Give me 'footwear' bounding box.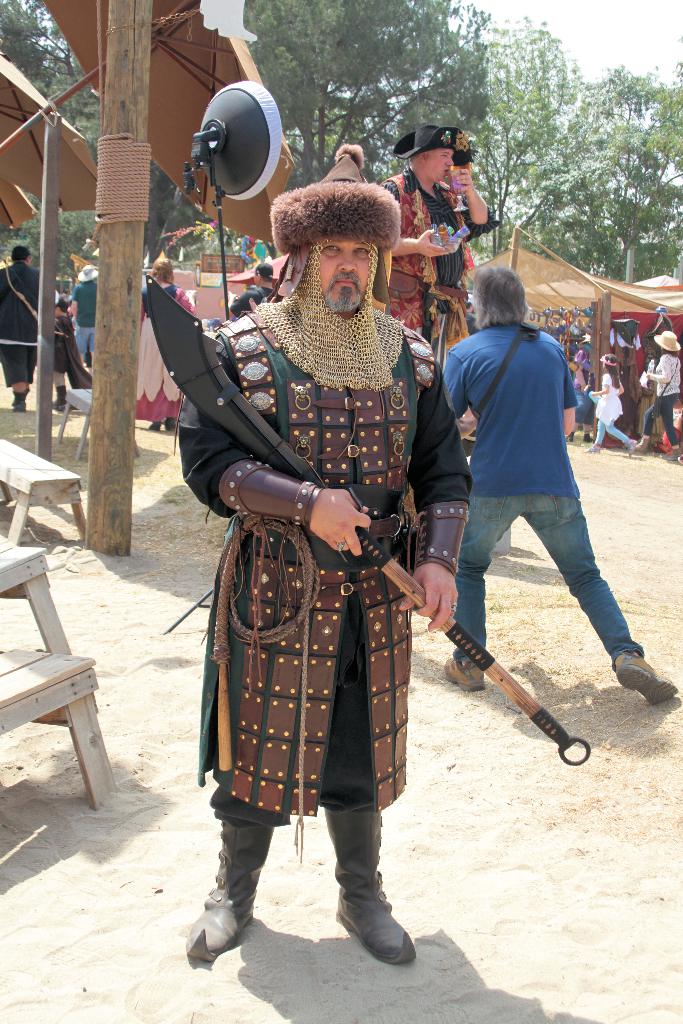
613/652/676/706.
